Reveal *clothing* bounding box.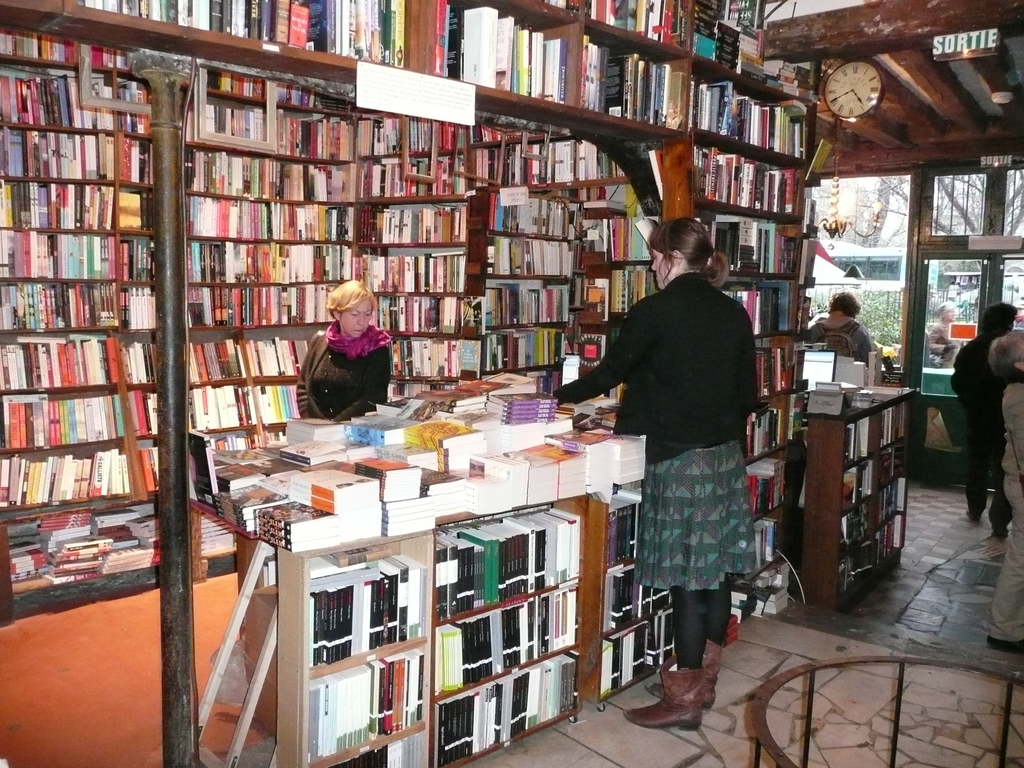
Revealed: rect(991, 377, 1023, 644).
